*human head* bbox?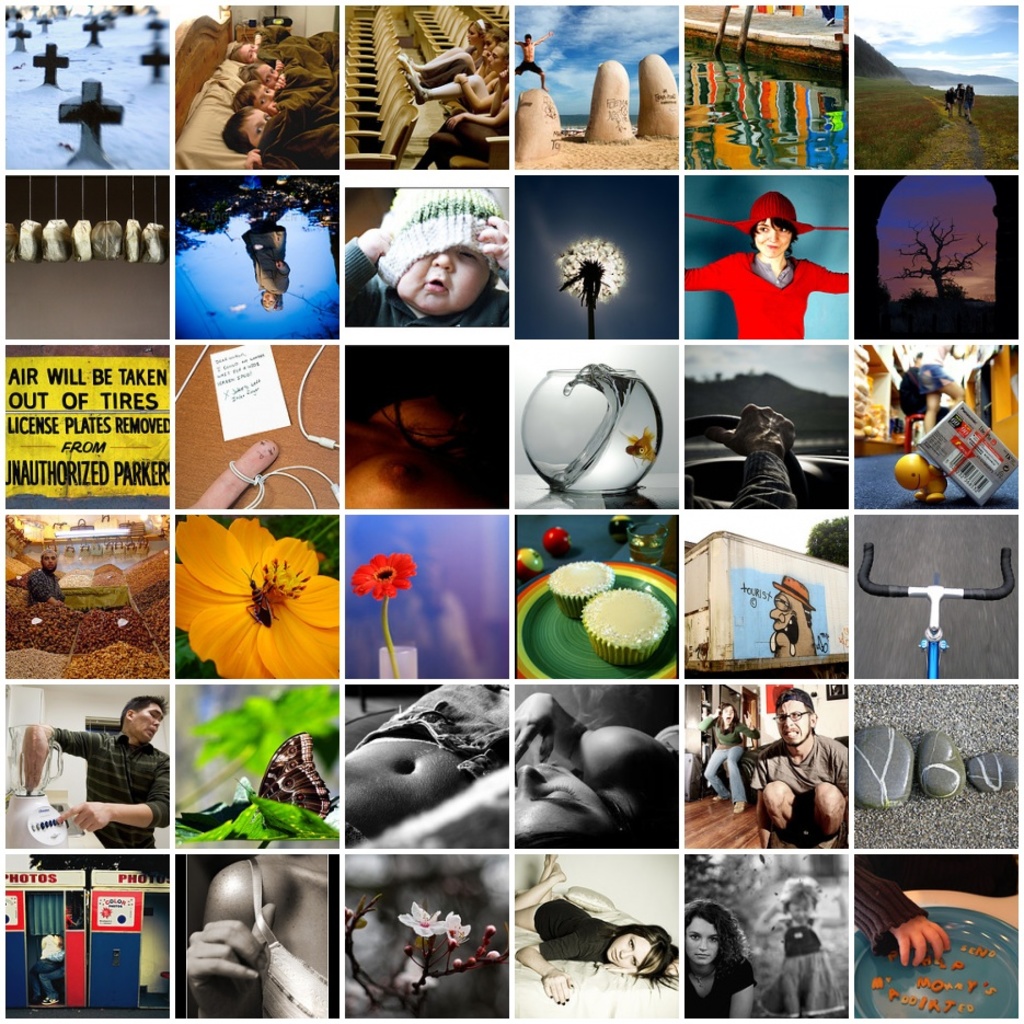
bbox=(483, 23, 509, 47)
